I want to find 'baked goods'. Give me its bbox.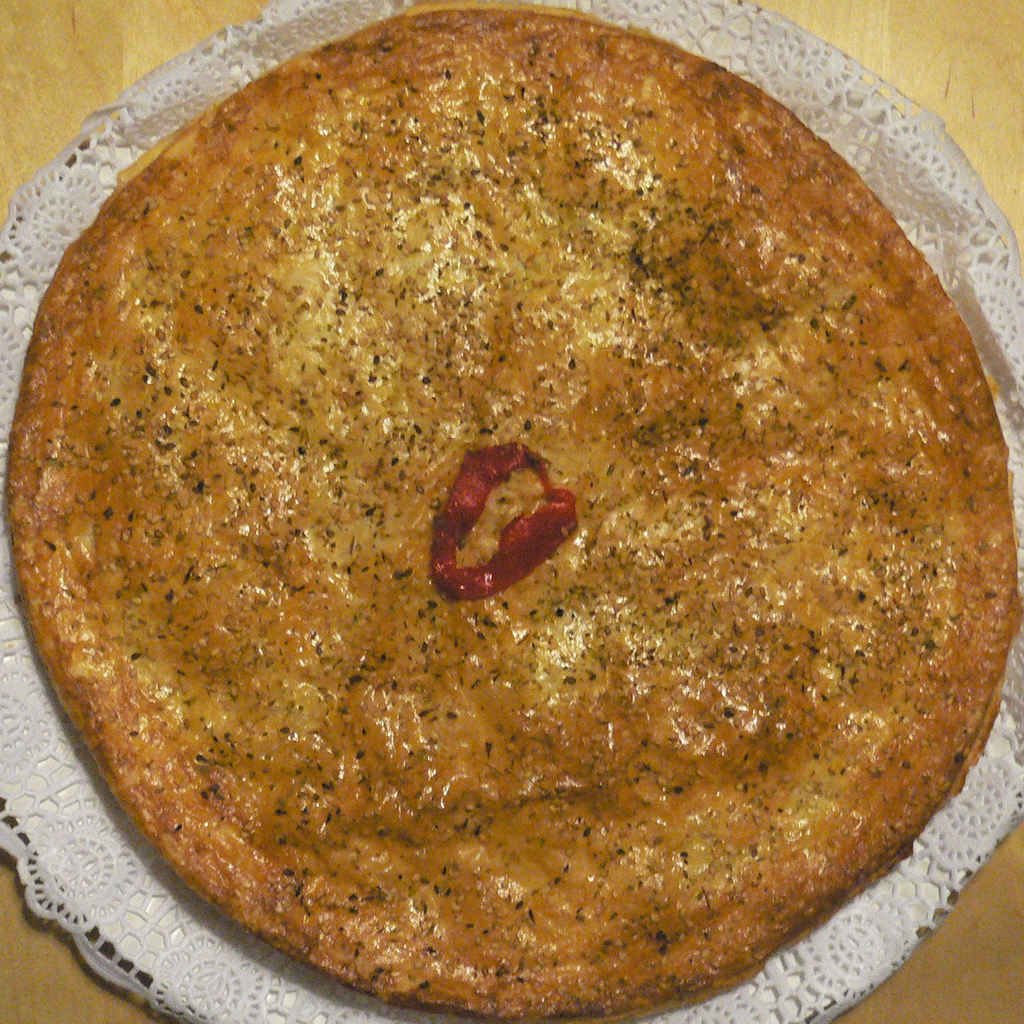
[left=4, top=10, right=1023, bottom=1023].
